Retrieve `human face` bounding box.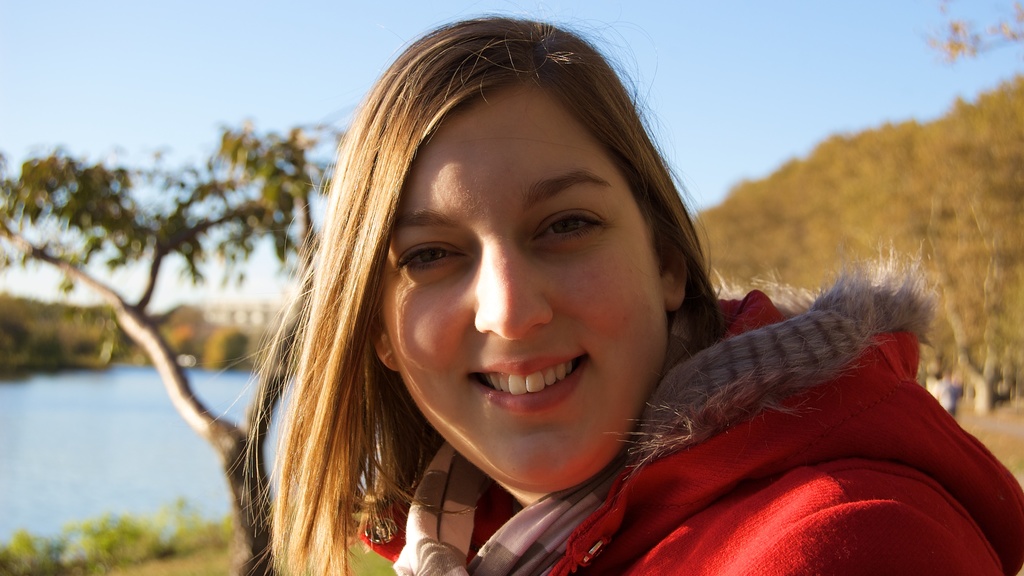
Bounding box: [376, 83, 659, 477].
